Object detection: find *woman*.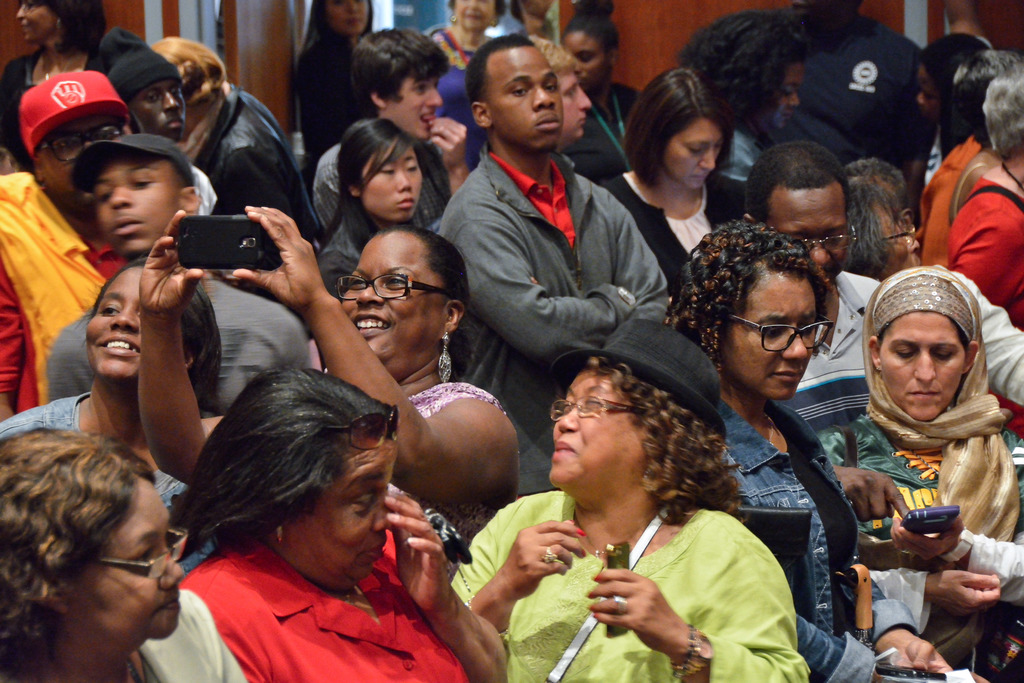
l=948, t=66, r=1023, b=327.
